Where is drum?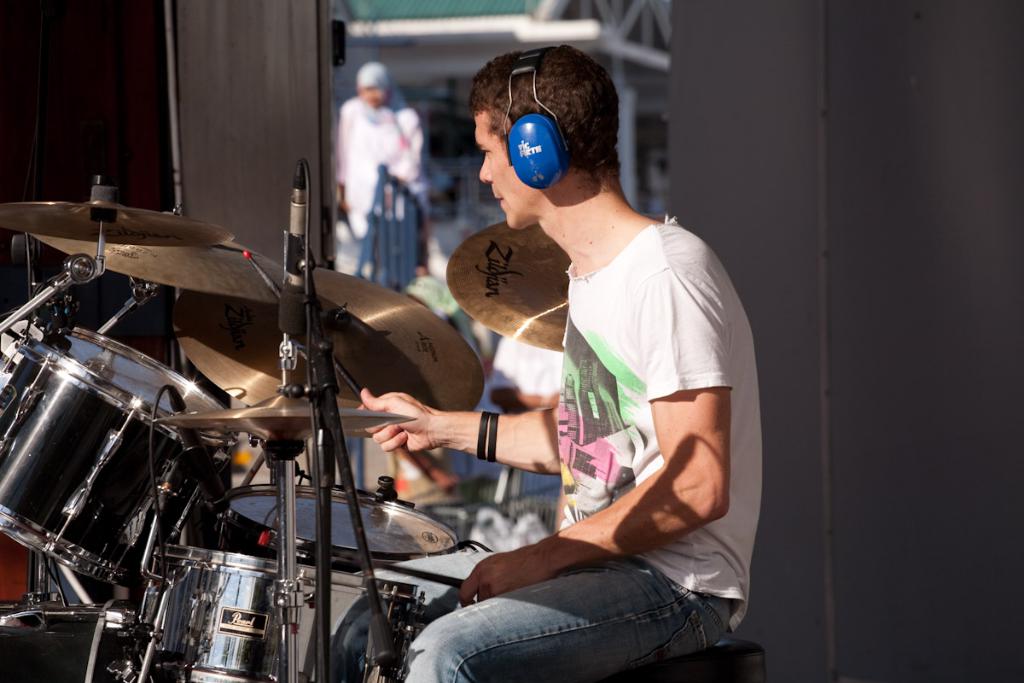
(139,540,424,682).
